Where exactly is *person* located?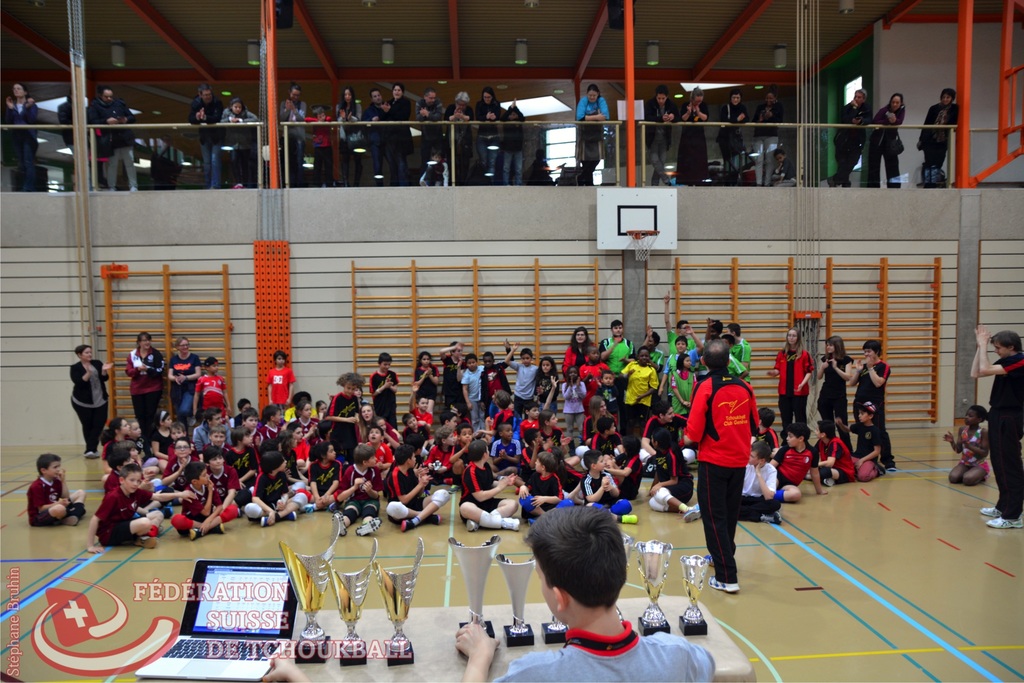
Its bounding box is <bbox>815, 338, 849, 426</bbox>.
